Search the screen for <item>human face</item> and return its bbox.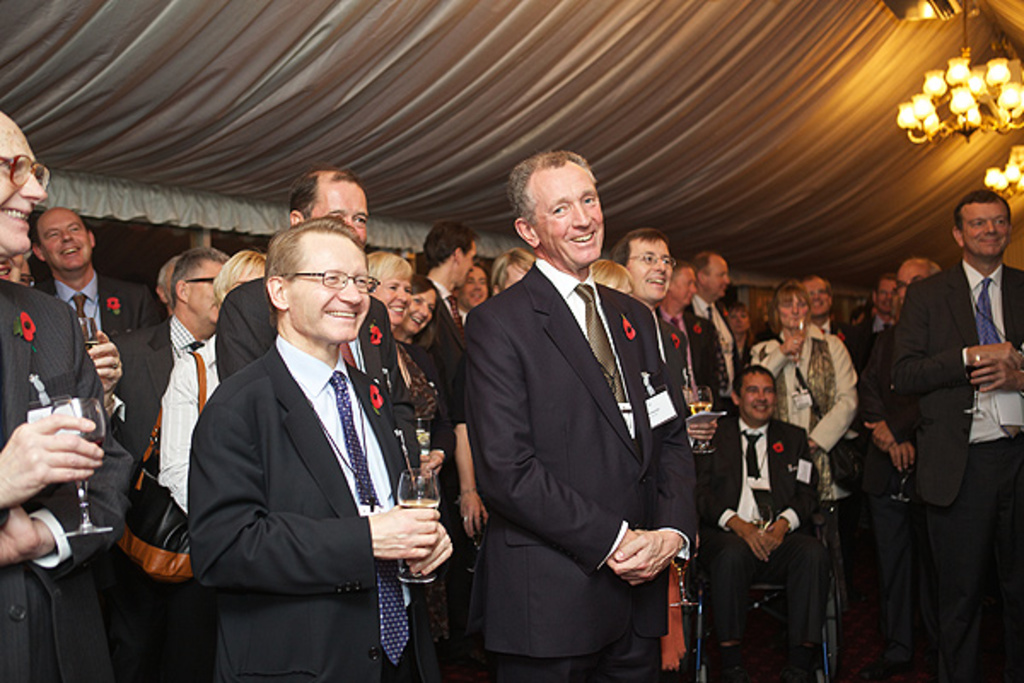
Found: l=288, t=229, r=367, b=347.
